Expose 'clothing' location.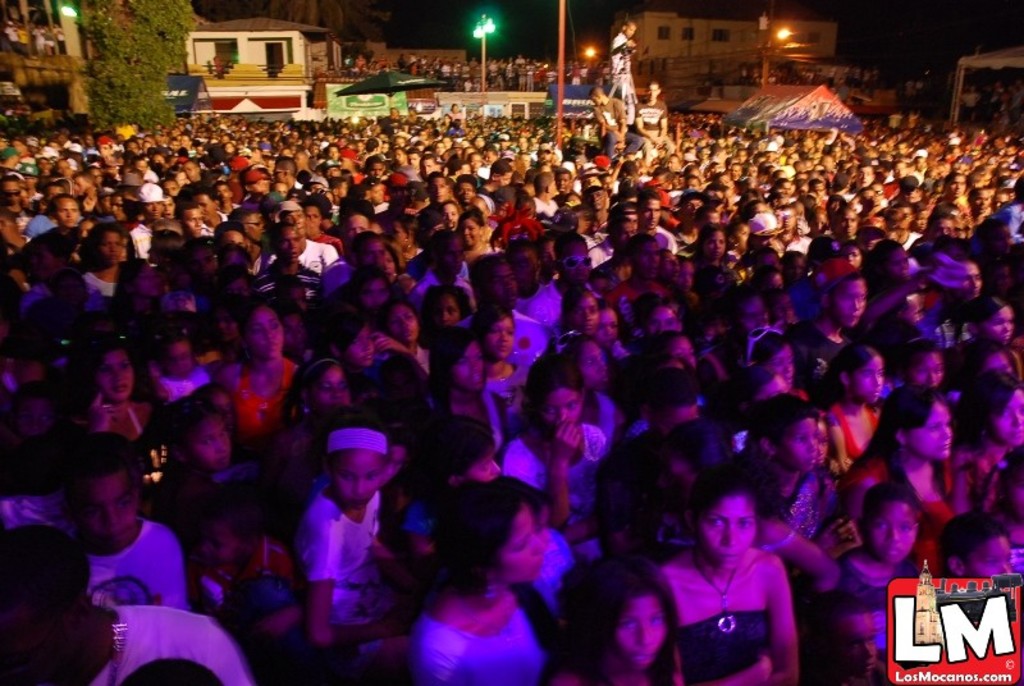
Exposed at rect(664, 527, 810, 672).
